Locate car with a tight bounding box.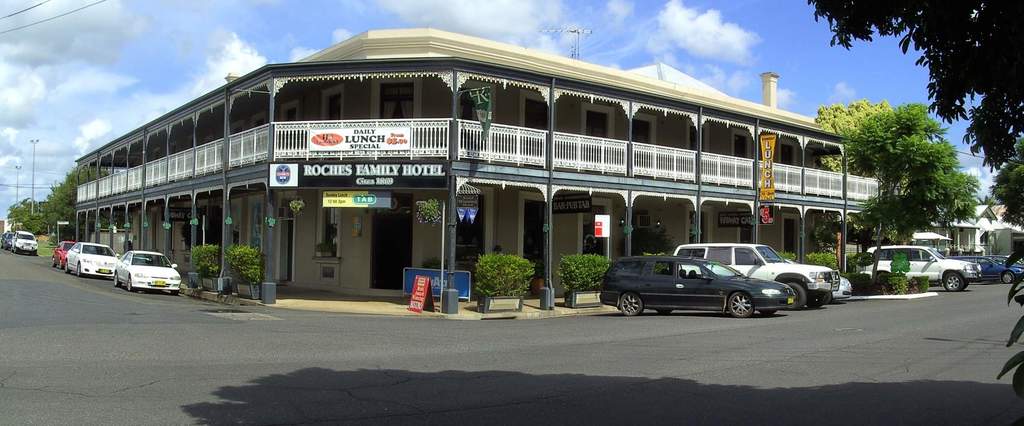
{"x1": 602, "y1": 255, "x2": 794, "y2": 317}.
